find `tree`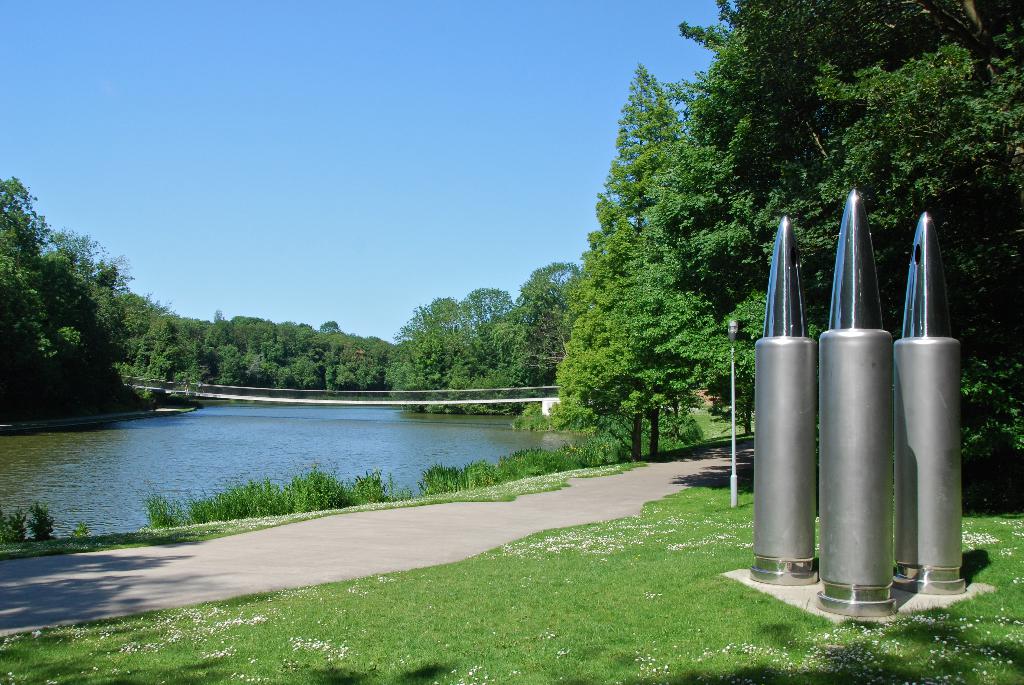
131,309,153,378
